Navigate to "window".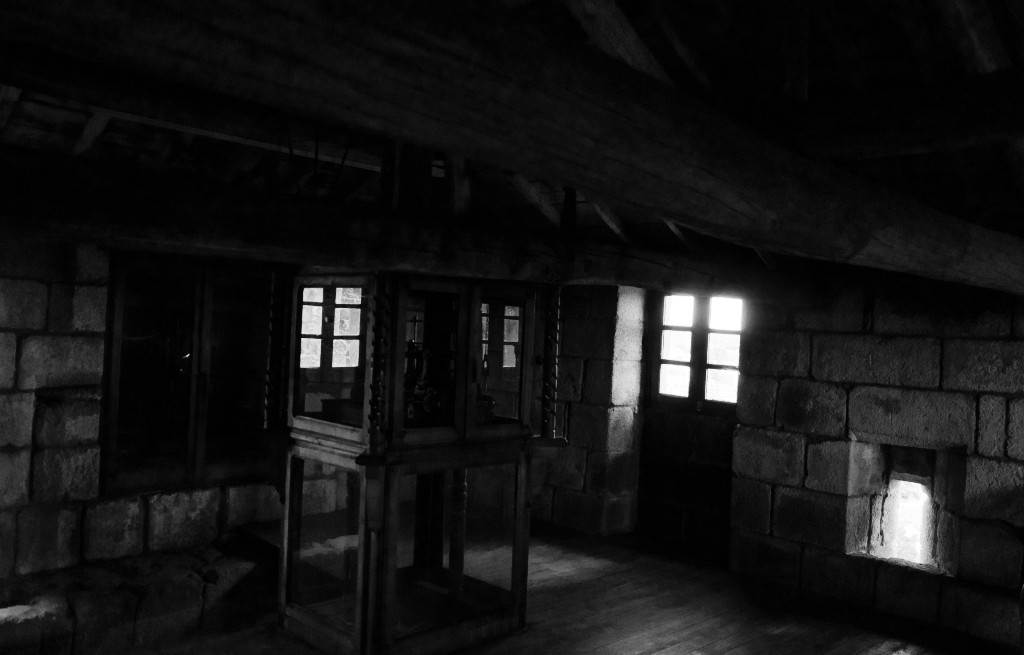
Navigation target: 644,291,751,407.
